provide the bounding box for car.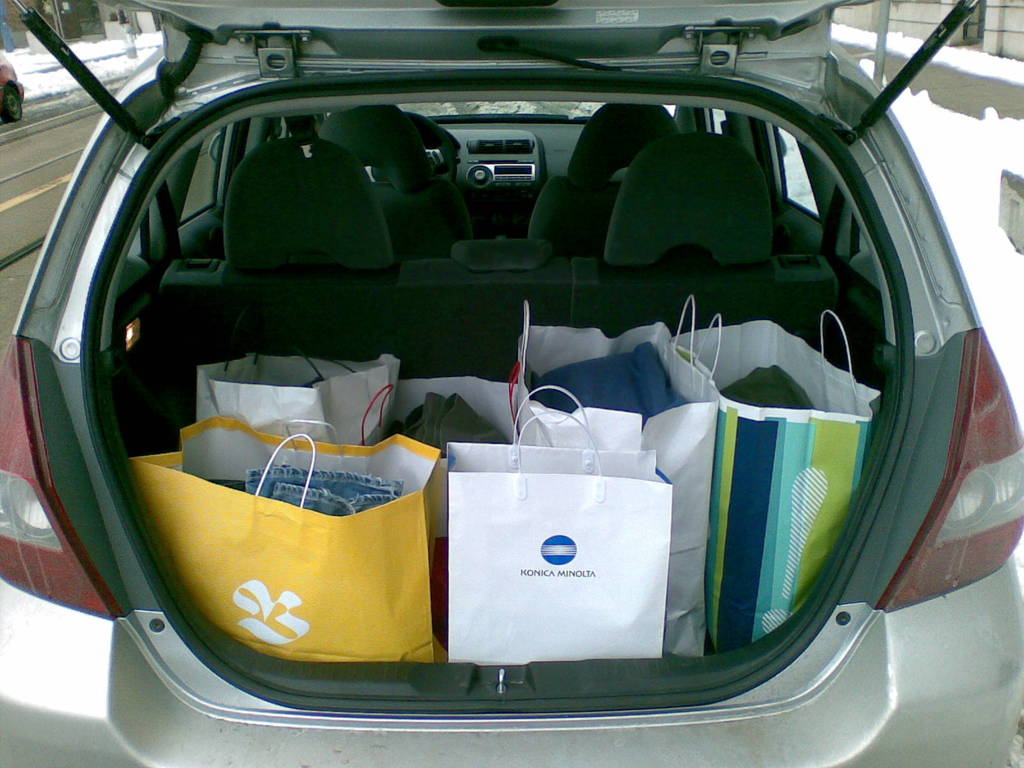
<region>0, 47, 26, 120</region>.
